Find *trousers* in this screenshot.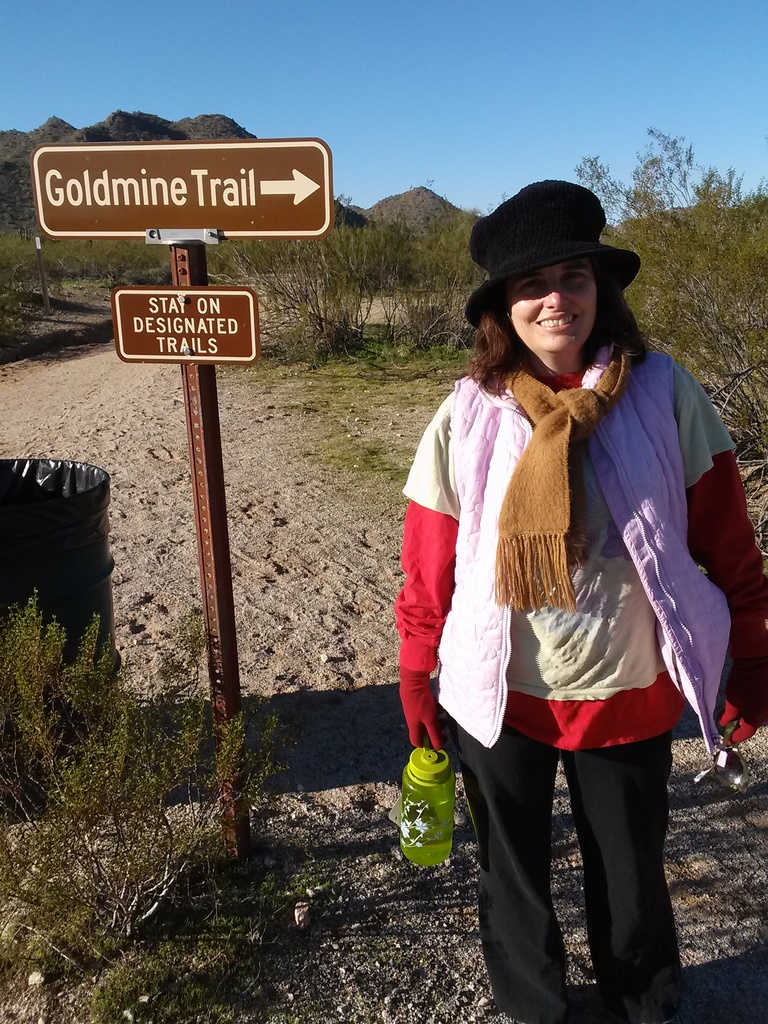
The bounding box for *trousers* is locate(436, 687, 716, 996).
